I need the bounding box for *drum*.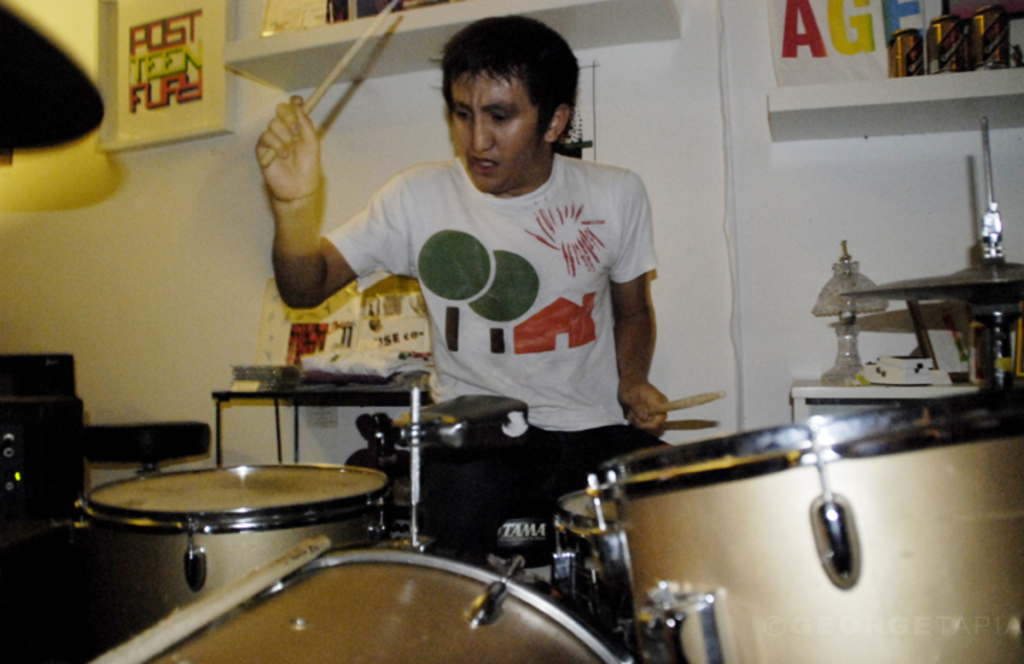
Here it is: 70/462/390/634.
